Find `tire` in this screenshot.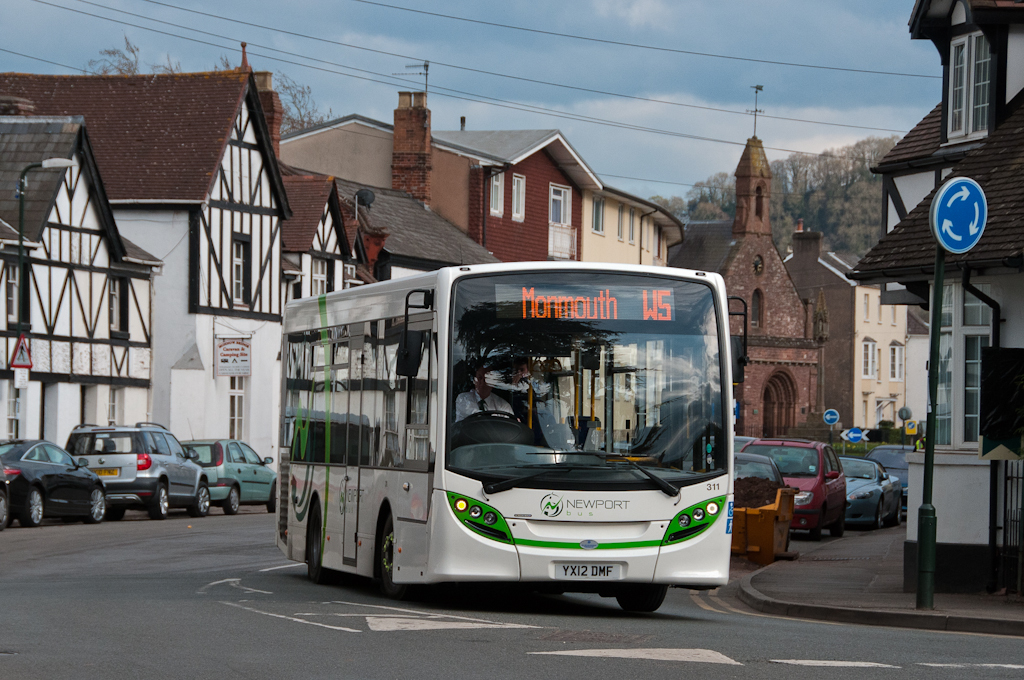
The bounding box for `tire` is select_region(829, 515, 845, 534).
